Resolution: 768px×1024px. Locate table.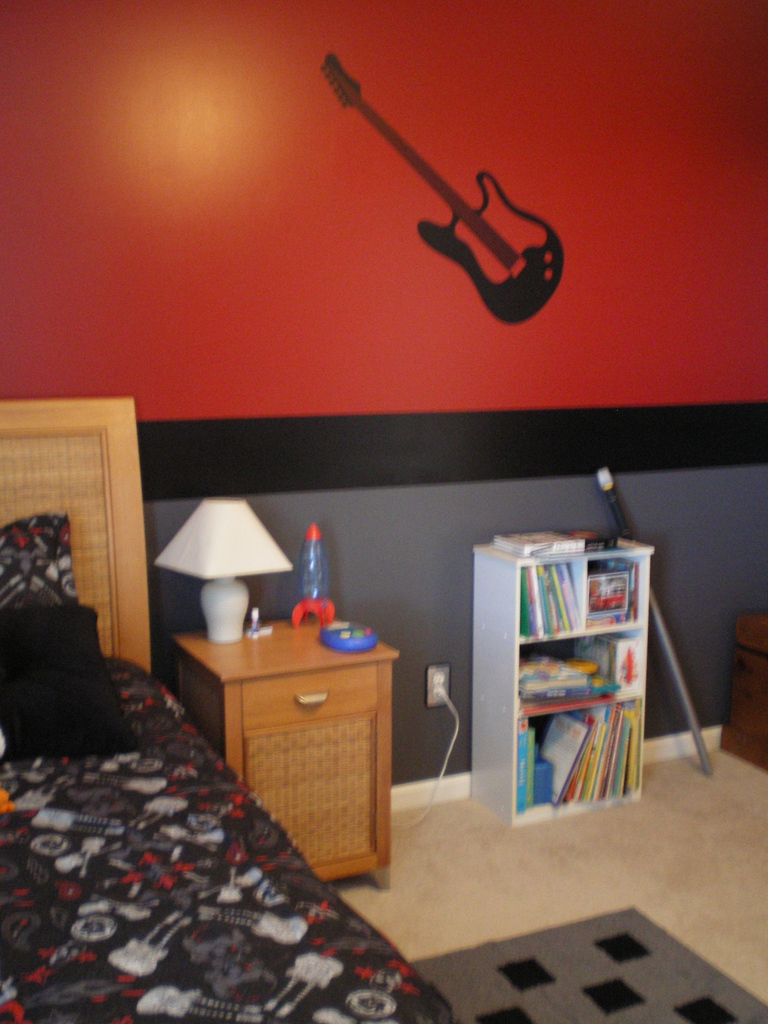
bbox=[163, 616, 419, 870].
